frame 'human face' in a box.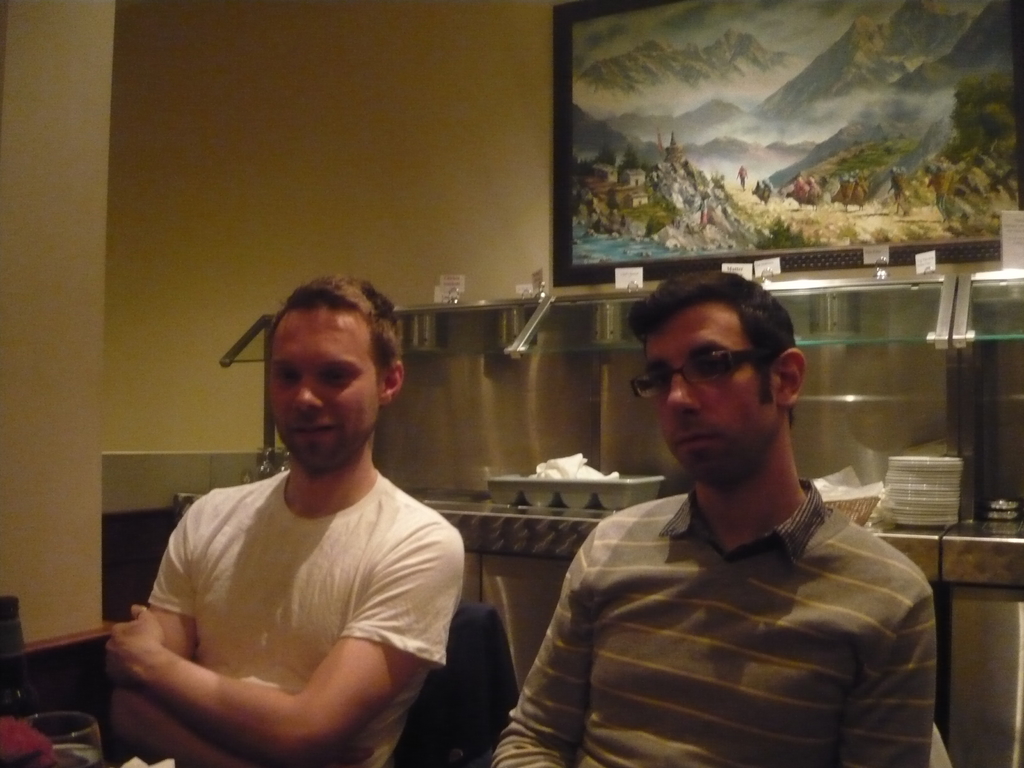
<bbox>269, 305, 373, 458</bbox>.
